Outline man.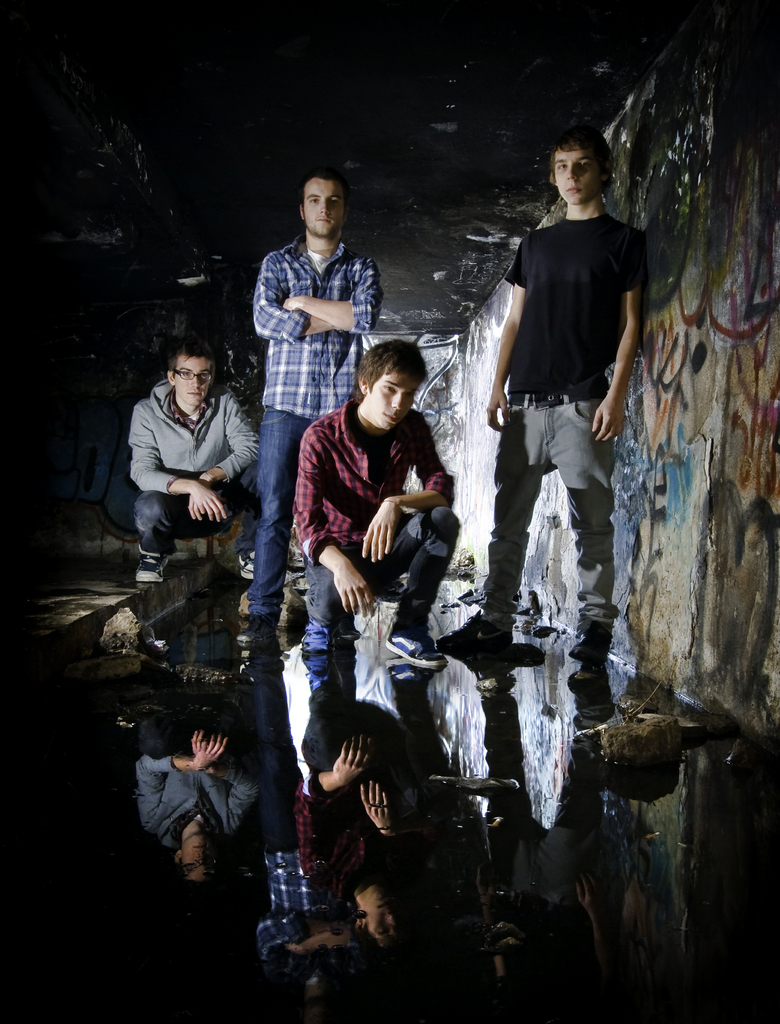
Outline: [241, 166, 389, 632].
